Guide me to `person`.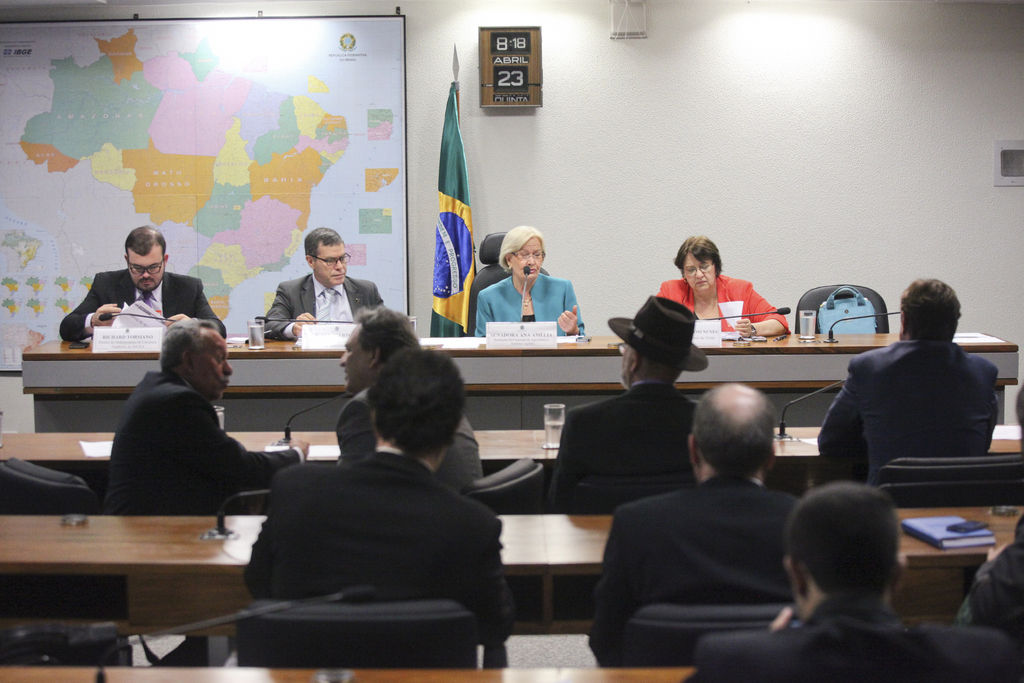
Guidance: 591/379/812/630.
